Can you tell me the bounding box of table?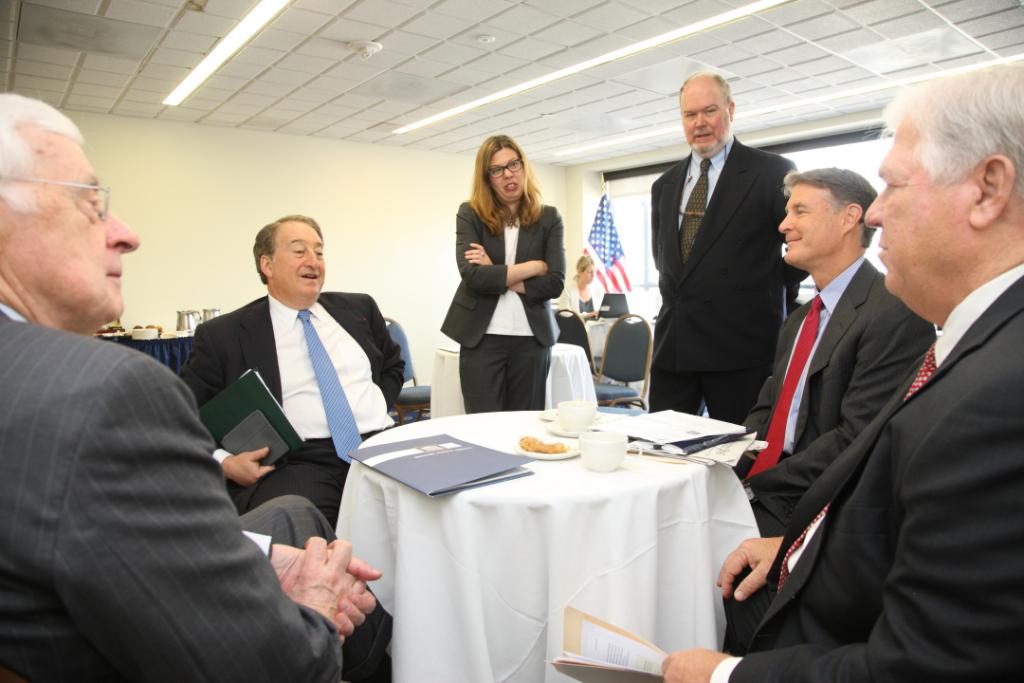
bbox=(429, 348, 465, 421).
